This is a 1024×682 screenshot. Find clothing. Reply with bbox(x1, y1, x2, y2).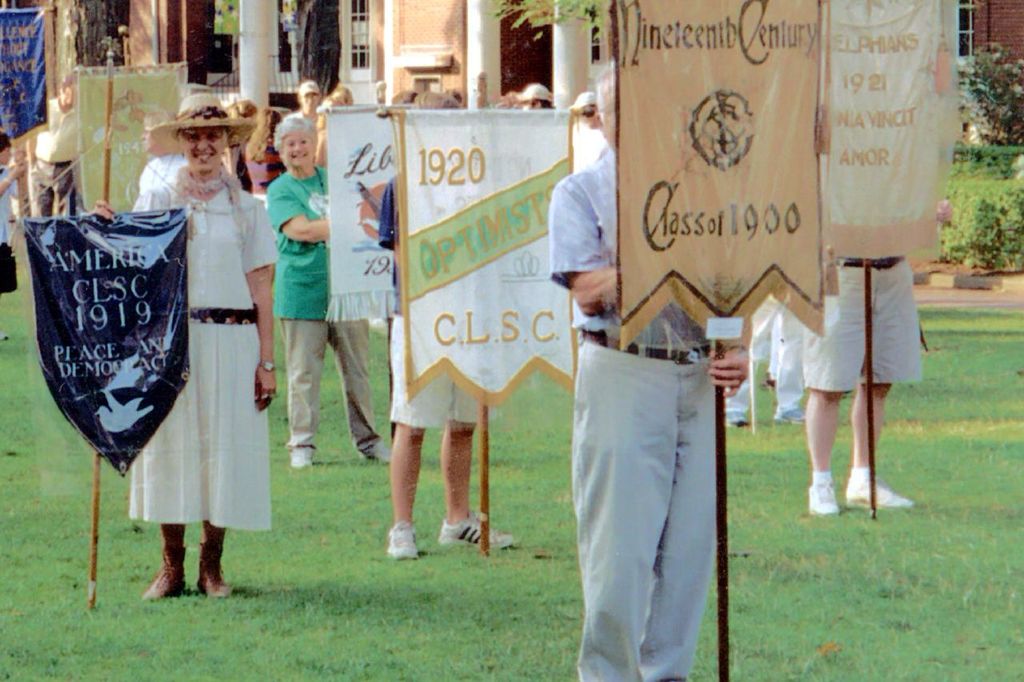
bbox(803, 255, 918, 386).
